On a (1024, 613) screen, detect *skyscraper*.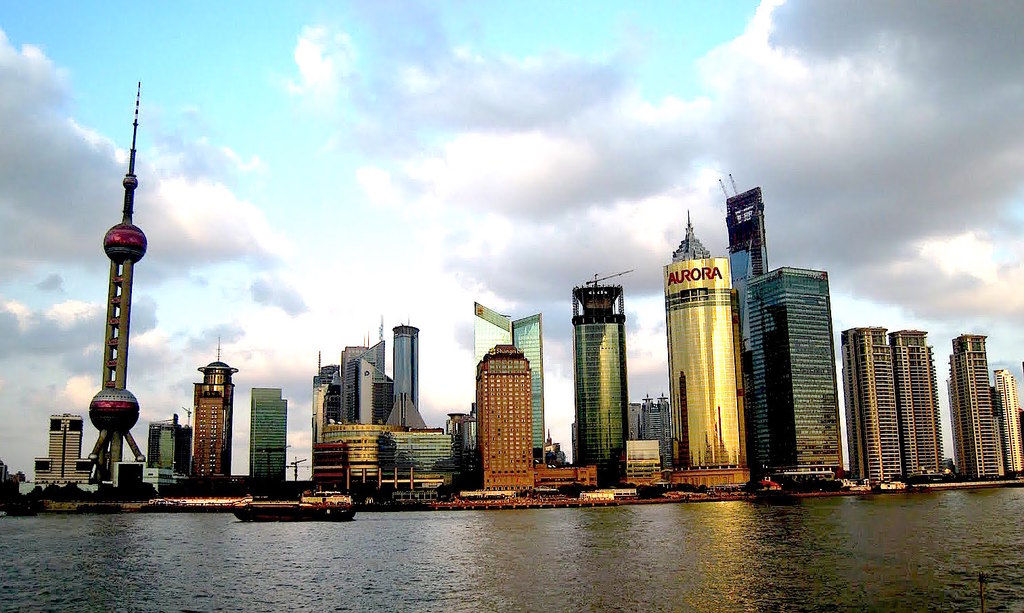
l=151, t=396, r=193, b=484.
